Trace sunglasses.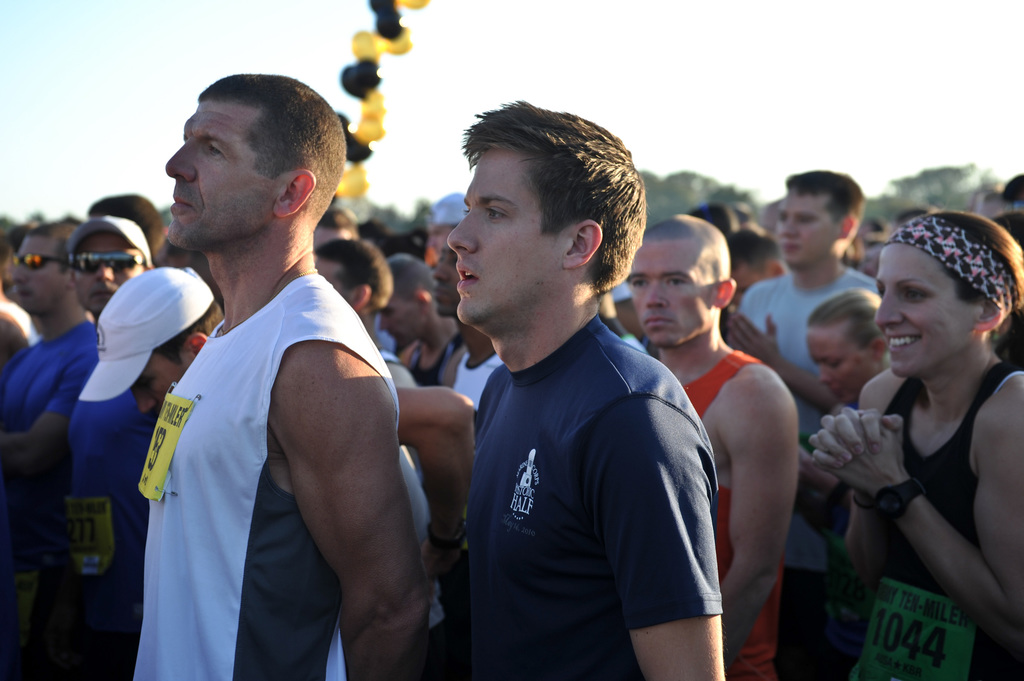
Traced to box=[13, 251, 64, 268].
